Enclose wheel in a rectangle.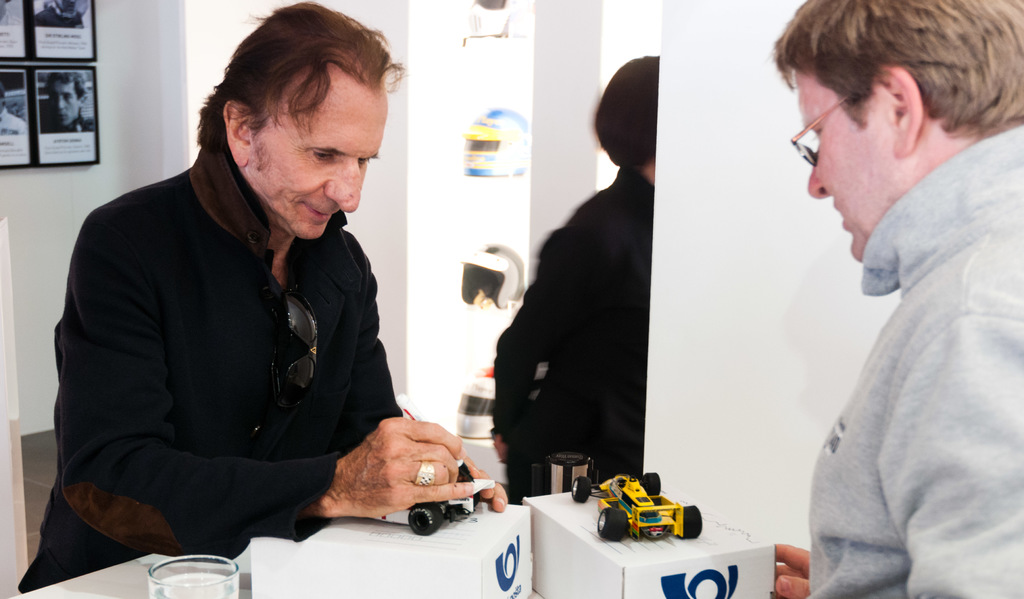
pyautogui.locateOnScreen(675, 506, 701, 537).
